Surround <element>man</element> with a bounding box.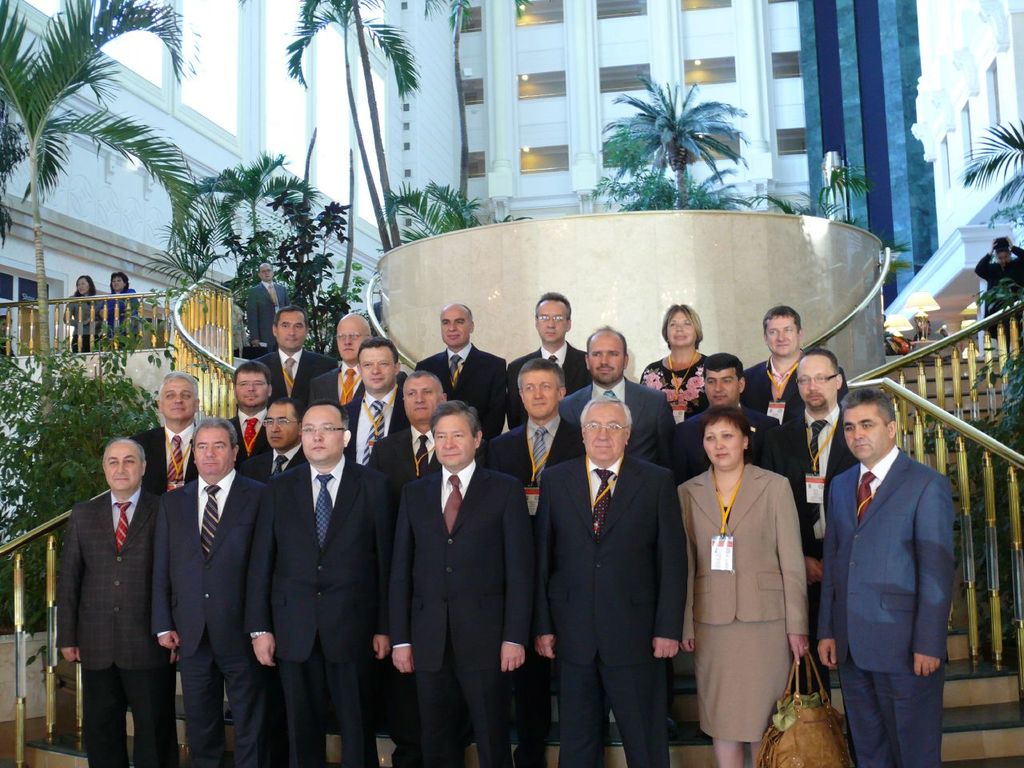
497,293,601,430.
